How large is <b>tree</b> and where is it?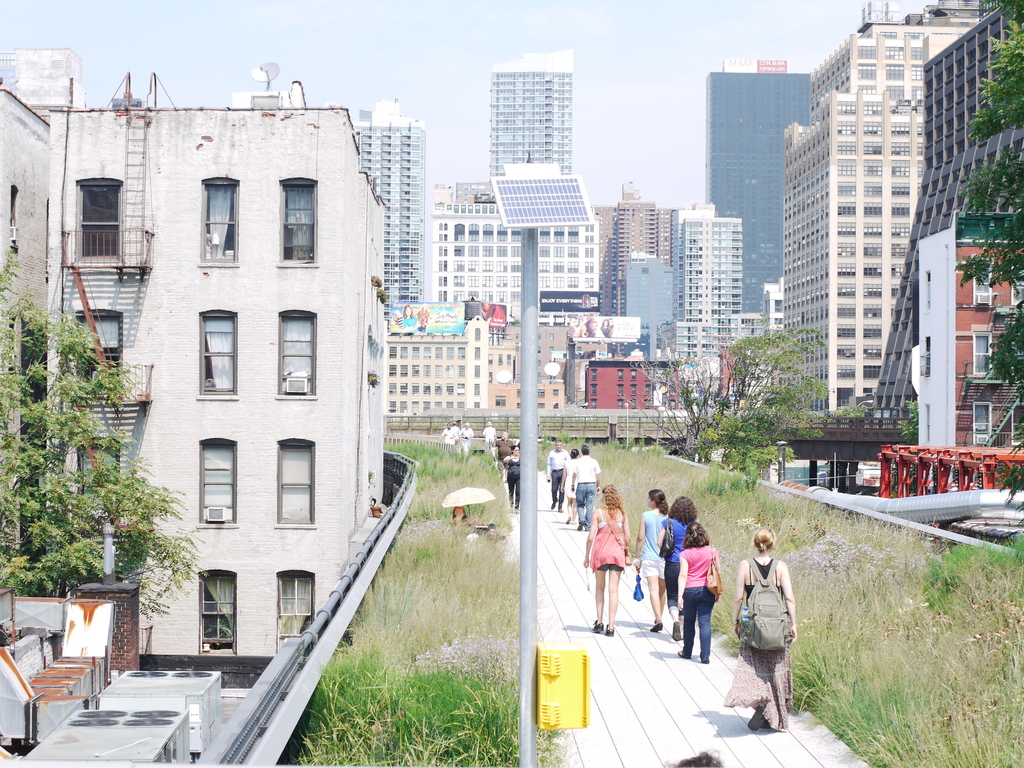
Bounding box: crop(617, 328, 760, 460).
